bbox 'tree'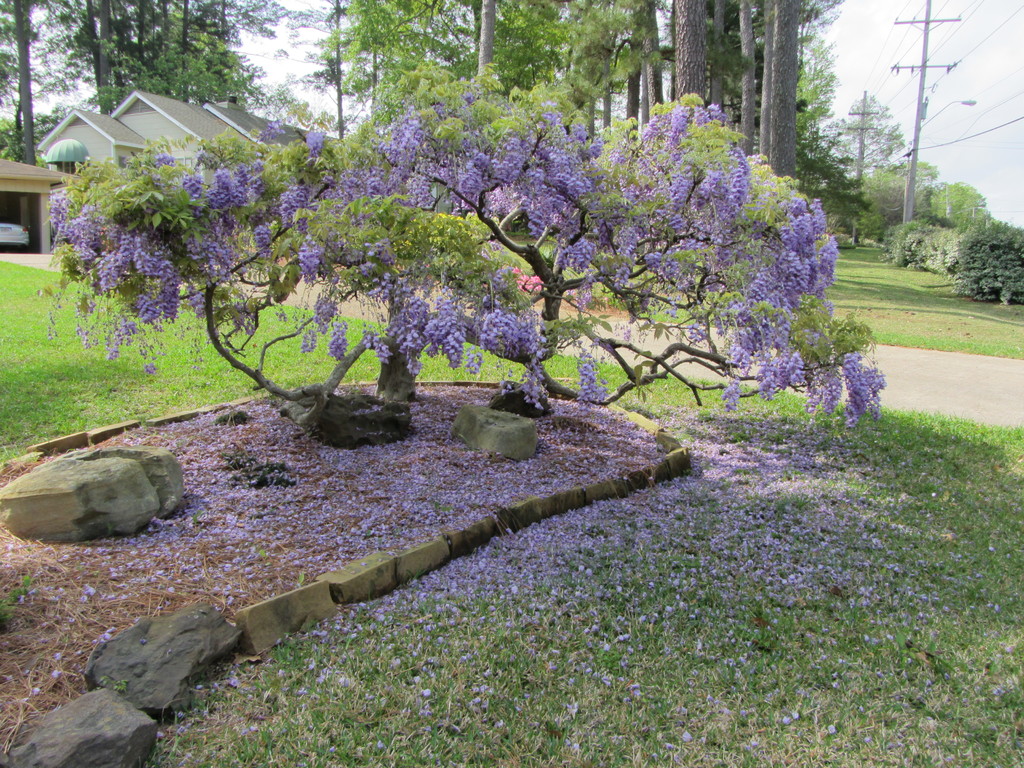
691,0,801,133
